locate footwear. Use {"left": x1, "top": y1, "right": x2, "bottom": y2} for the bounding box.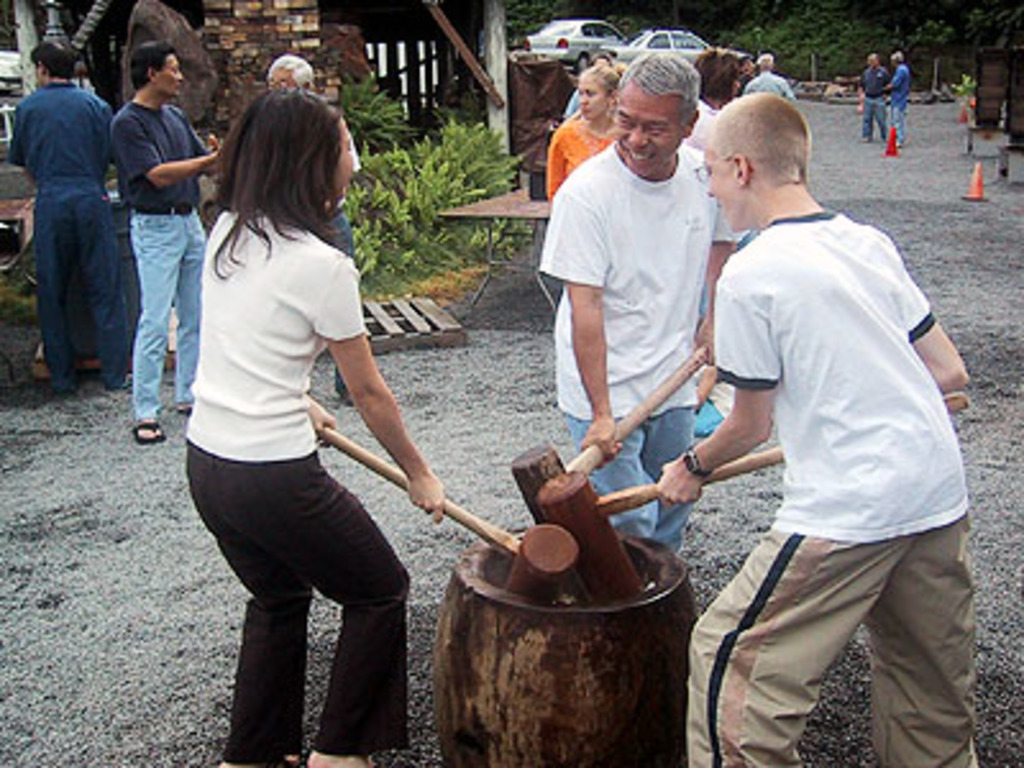
{"left": 54, "top": 379, "right": 69, "bottom": 397}.
